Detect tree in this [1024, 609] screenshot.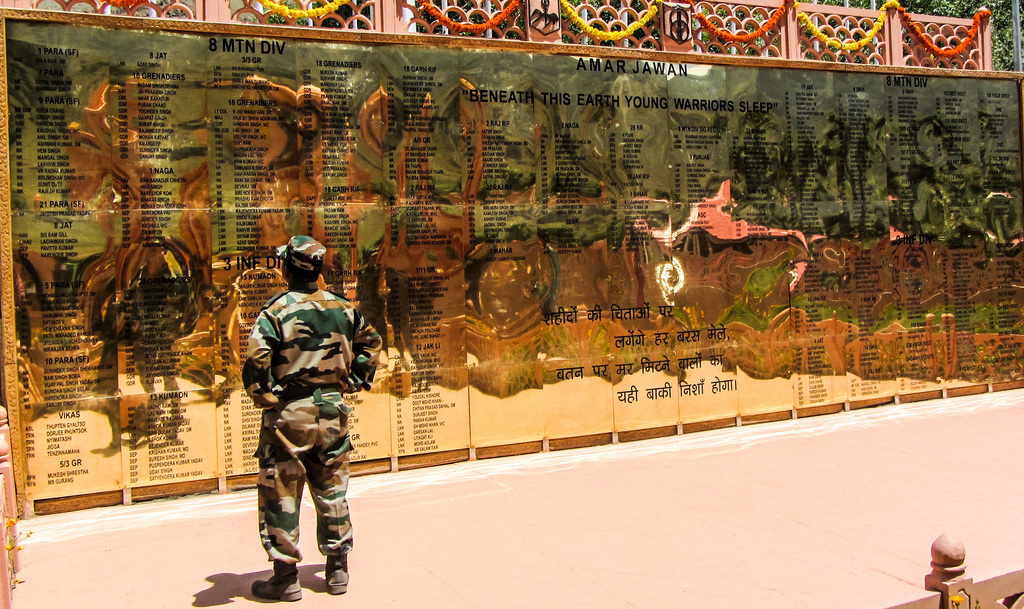
Detection: x1=927 y1=0 x2=1023 y2=70.
